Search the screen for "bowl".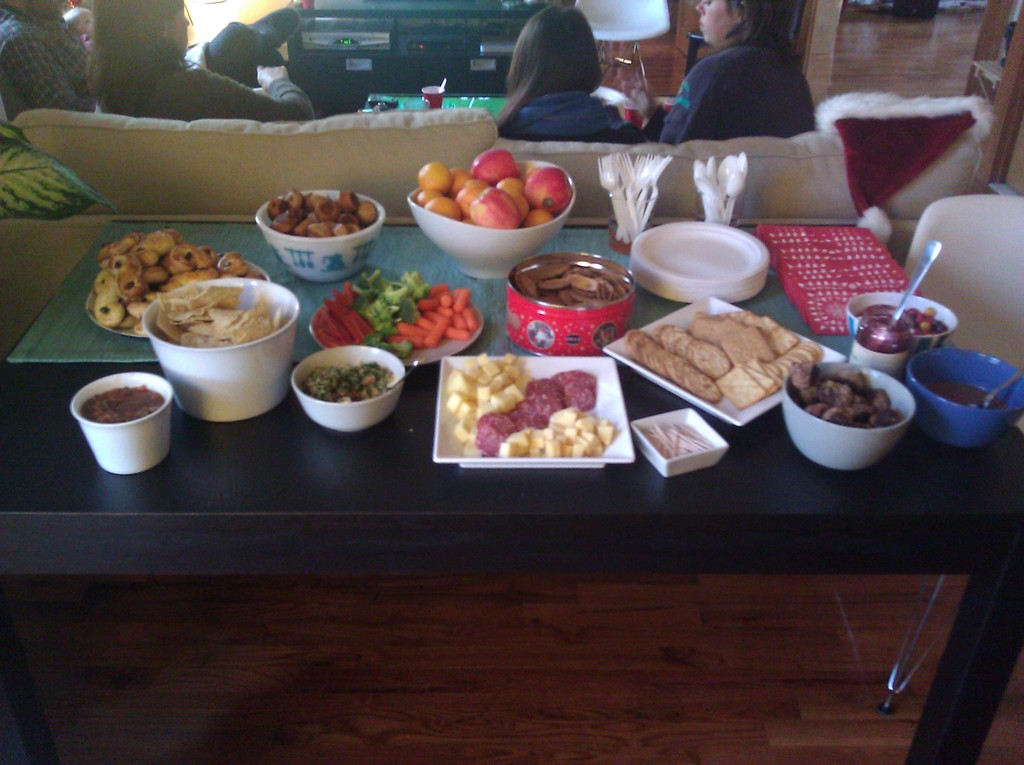
Found at bbox=[287, 340, 405, 433].
